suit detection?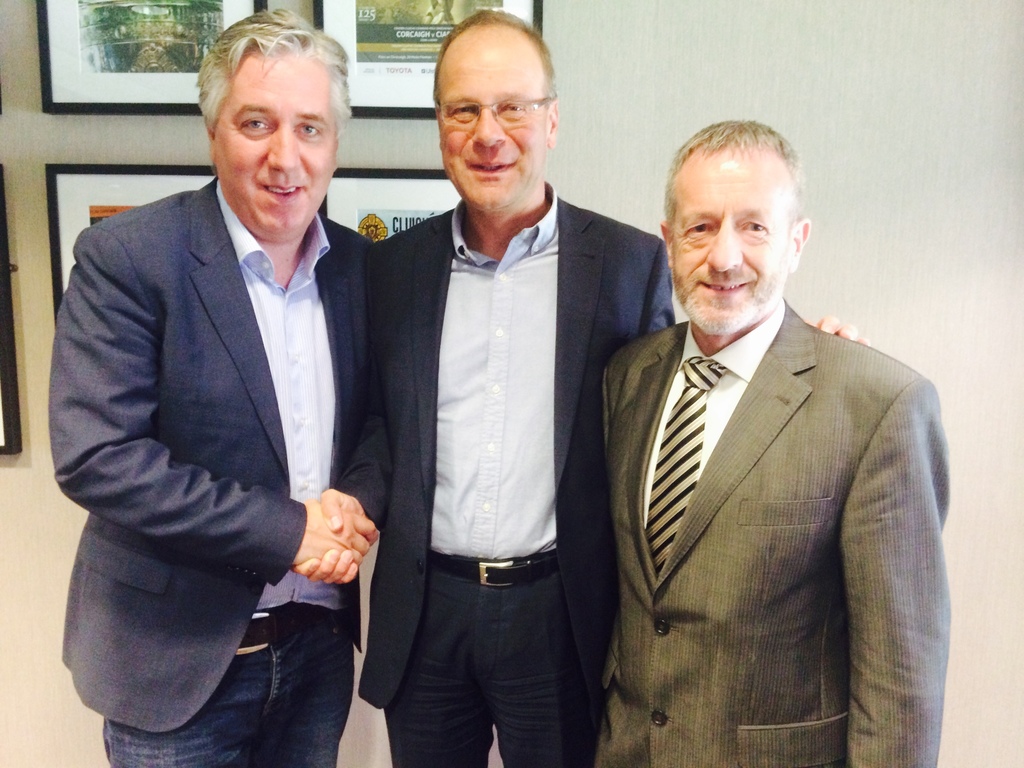
{"x1": 362, "y1": 180, "x2": 680, "y2": 767}
